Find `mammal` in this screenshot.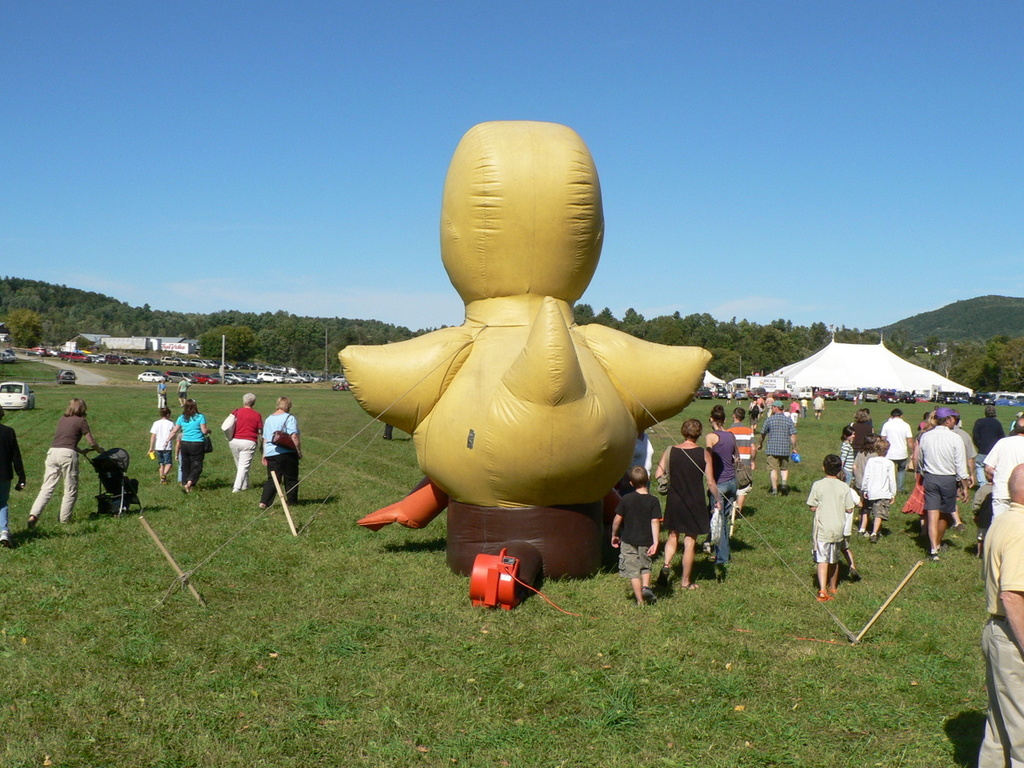
The bounding box for `mammal` is select_region(847, 407, 869, 443).
